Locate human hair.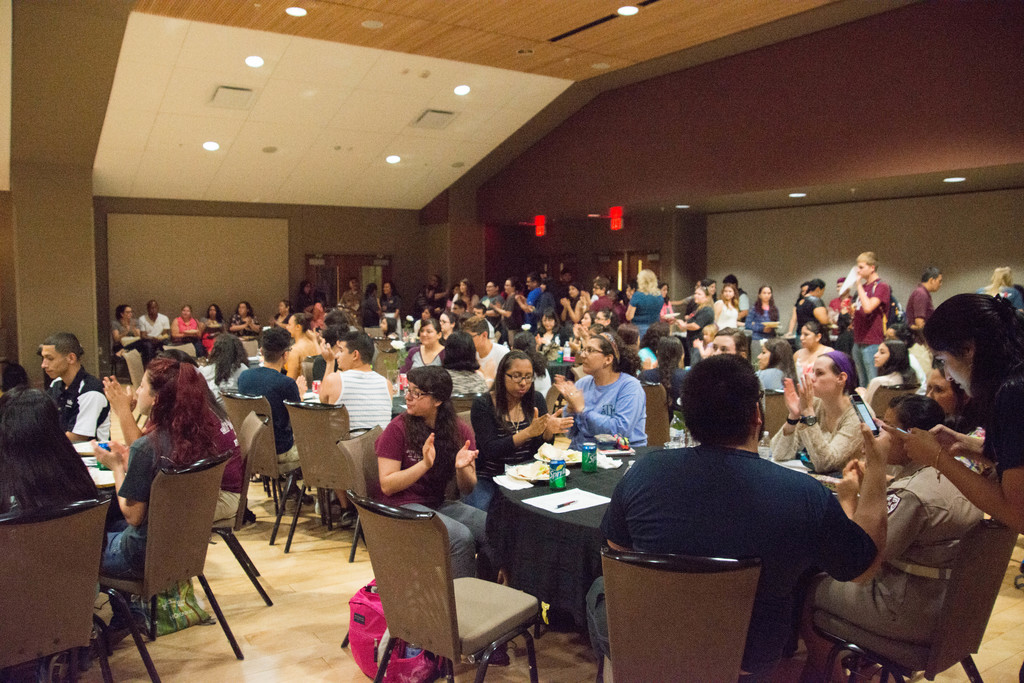
Bounding box: <box>570,282,582,310</box>.
